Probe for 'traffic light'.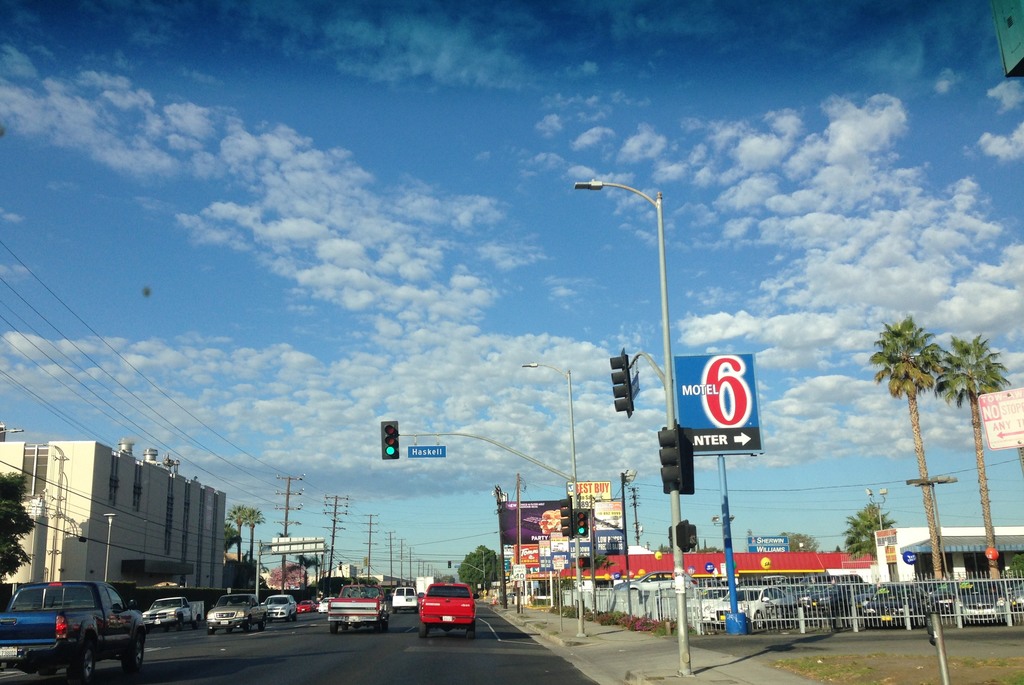
Probe result: [left=561, top=495, right=574, bottom=538].
